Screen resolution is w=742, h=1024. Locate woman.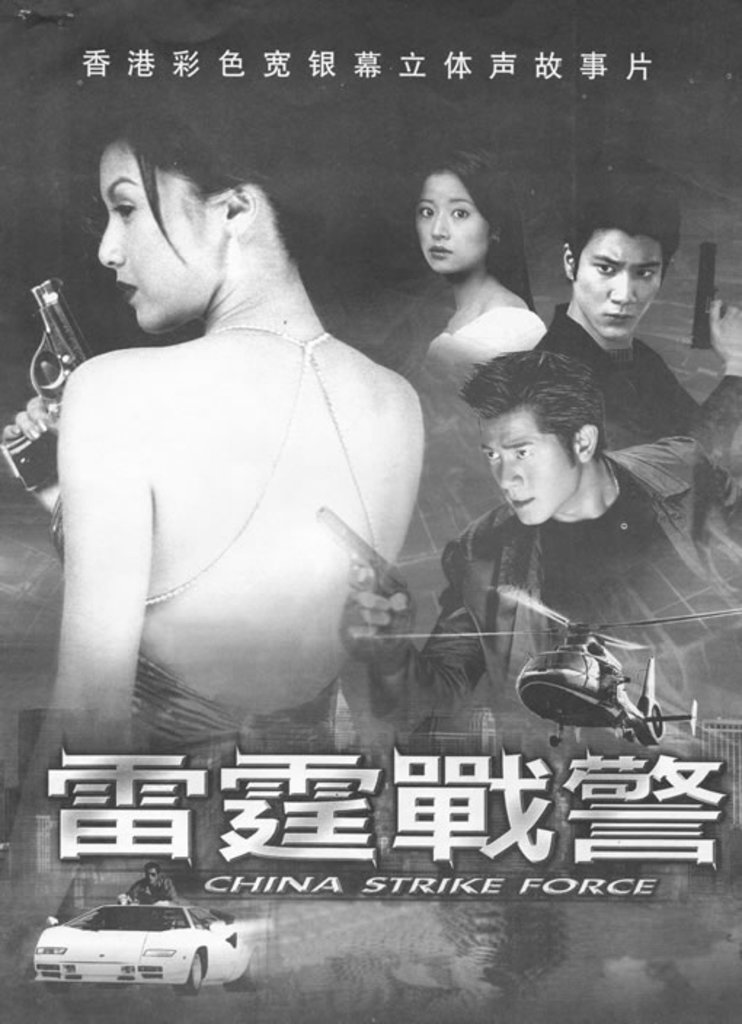
box=[371, 157, 569, 438].
